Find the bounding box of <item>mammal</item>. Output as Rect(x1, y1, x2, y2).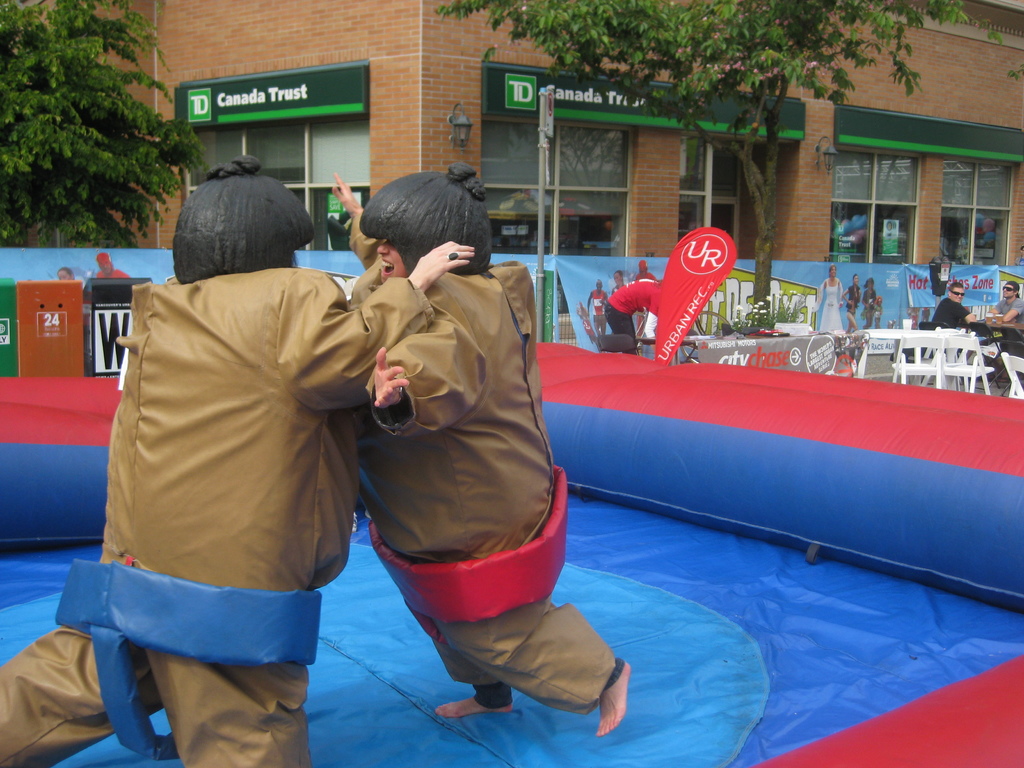
Rect(819, 264, 845, 330).
